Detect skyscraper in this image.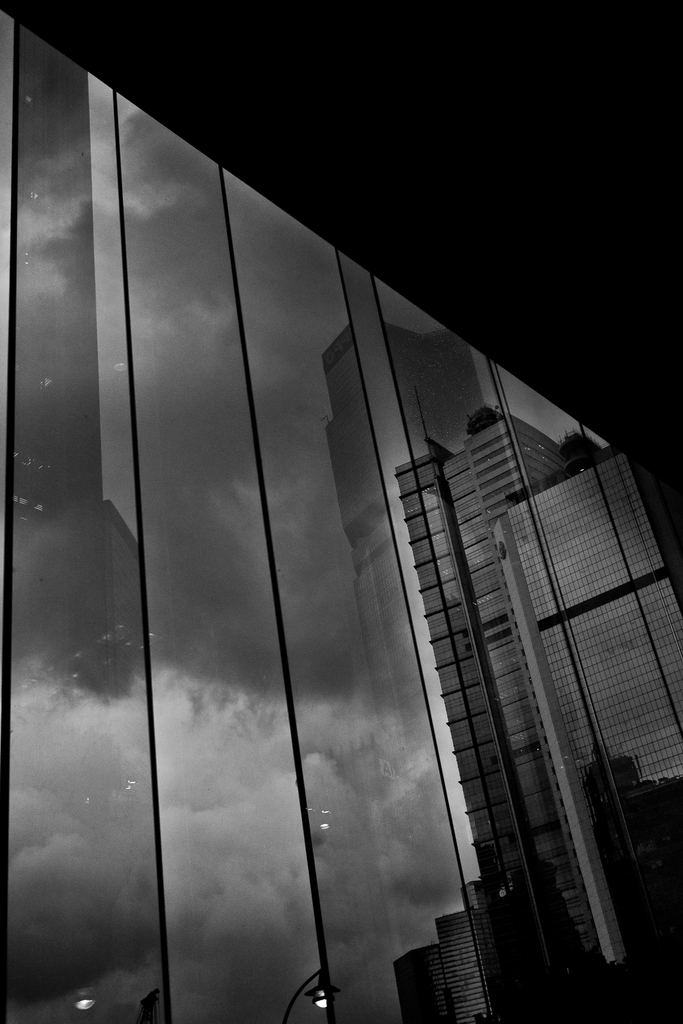
Detection: Rect(375, 412, 575, 1023).
